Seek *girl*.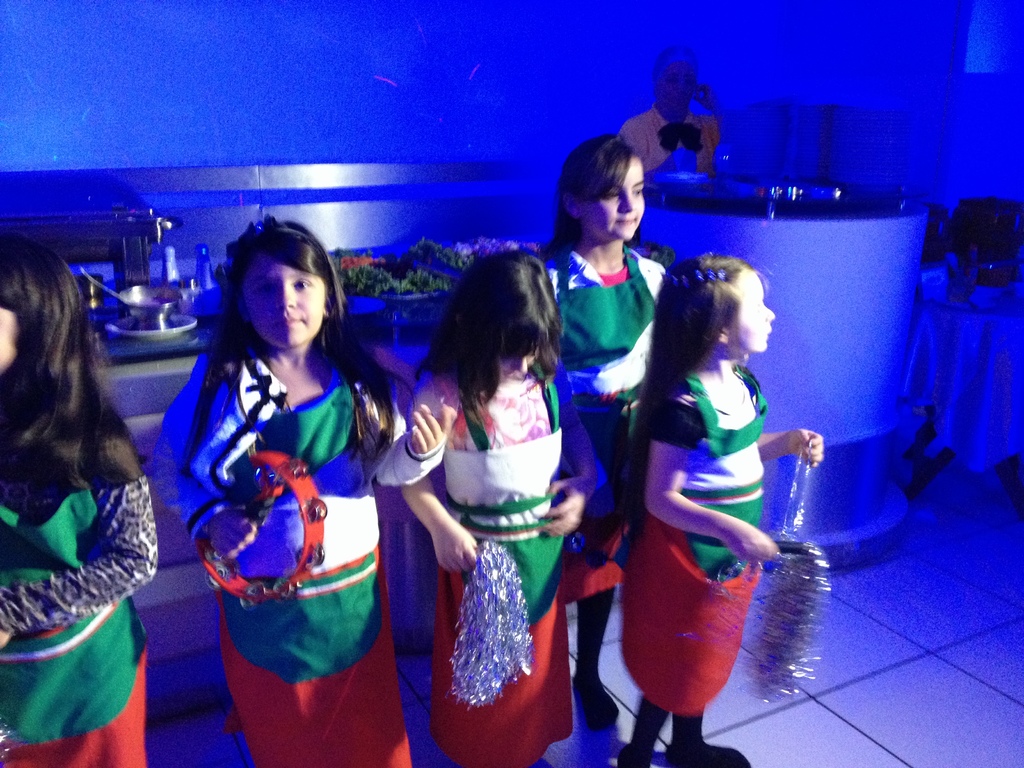
x1=534, y1=124, x2=682, y2=743.
